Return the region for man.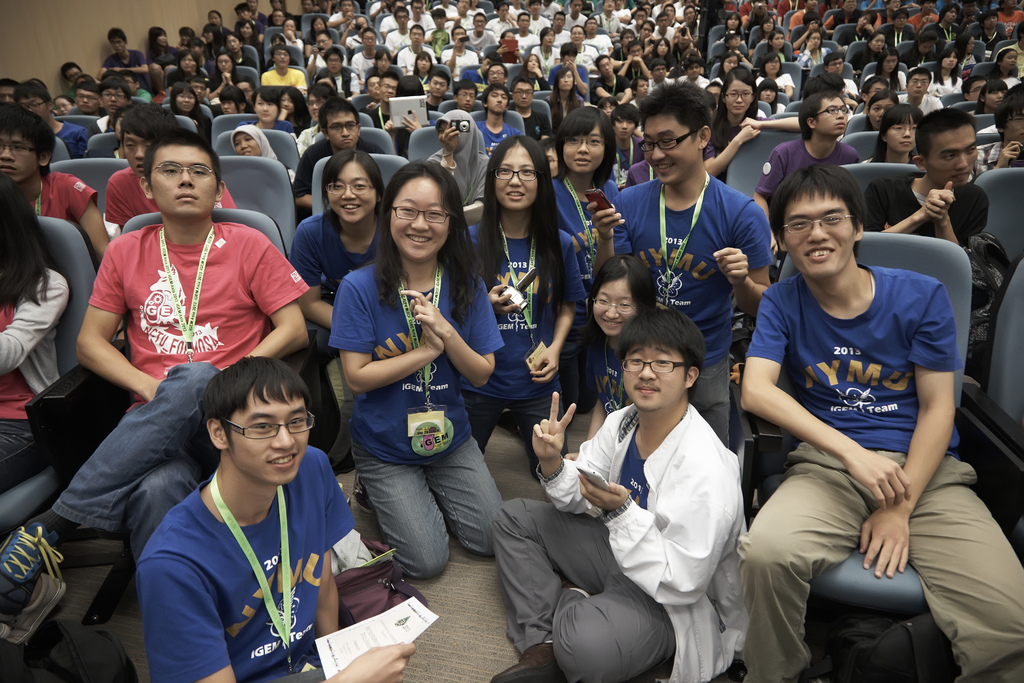
[left=862, top=120, right=996, bottom=262].
